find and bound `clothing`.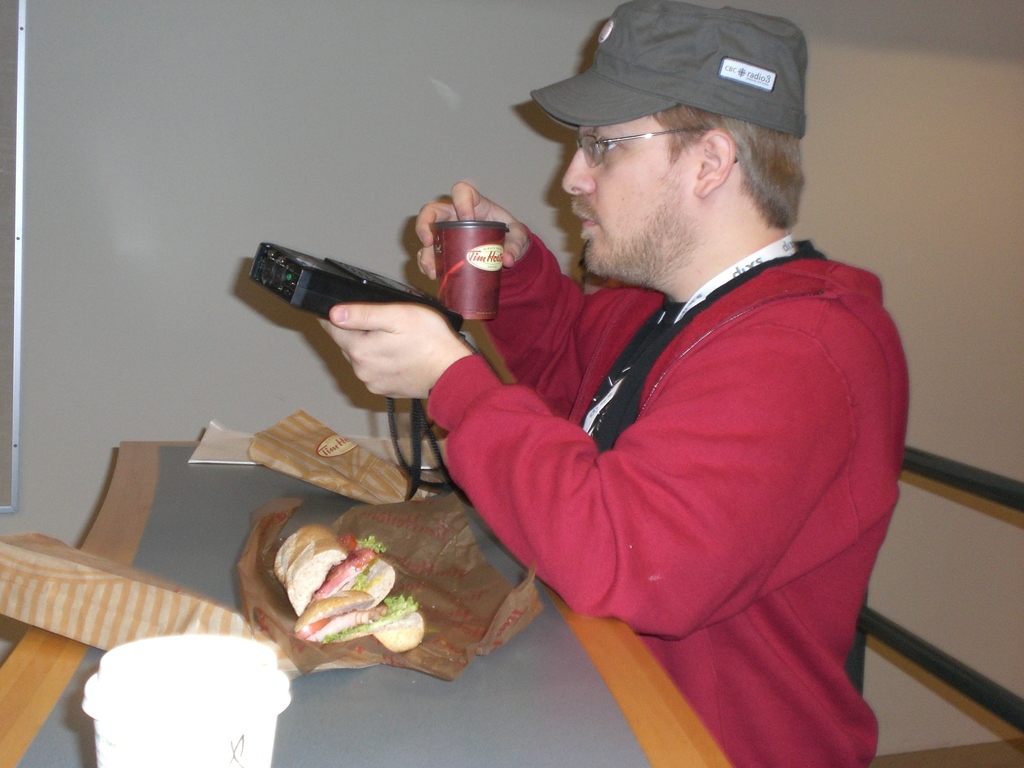
Bound: x1=426, y1=240, x2=911, y2=767.
